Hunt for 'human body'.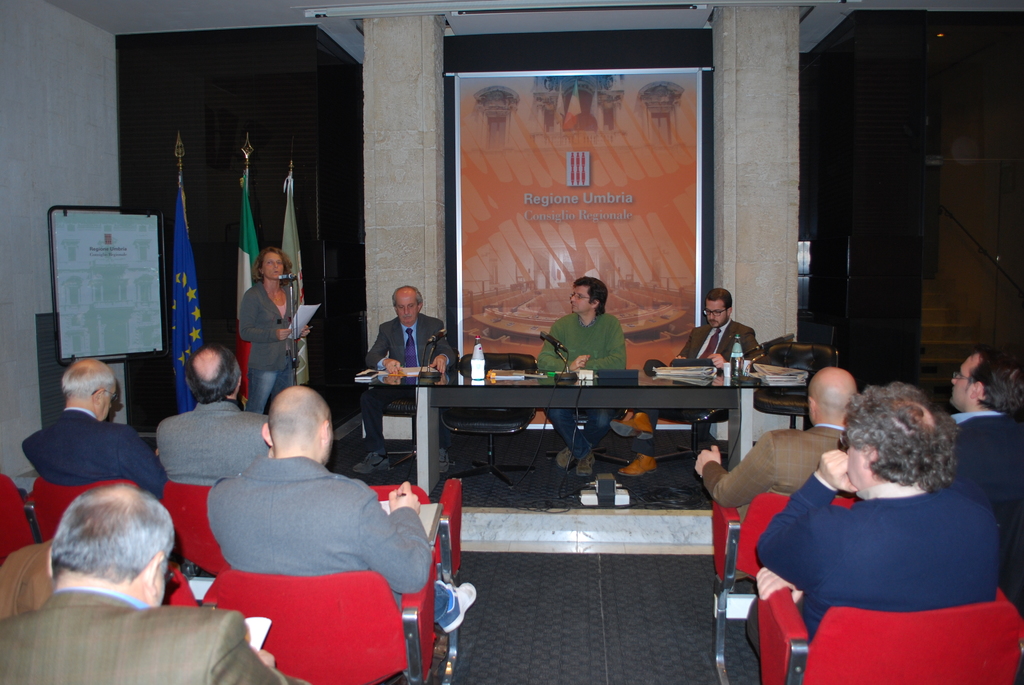
Hunted down at (931, 408, 1023, 615).
